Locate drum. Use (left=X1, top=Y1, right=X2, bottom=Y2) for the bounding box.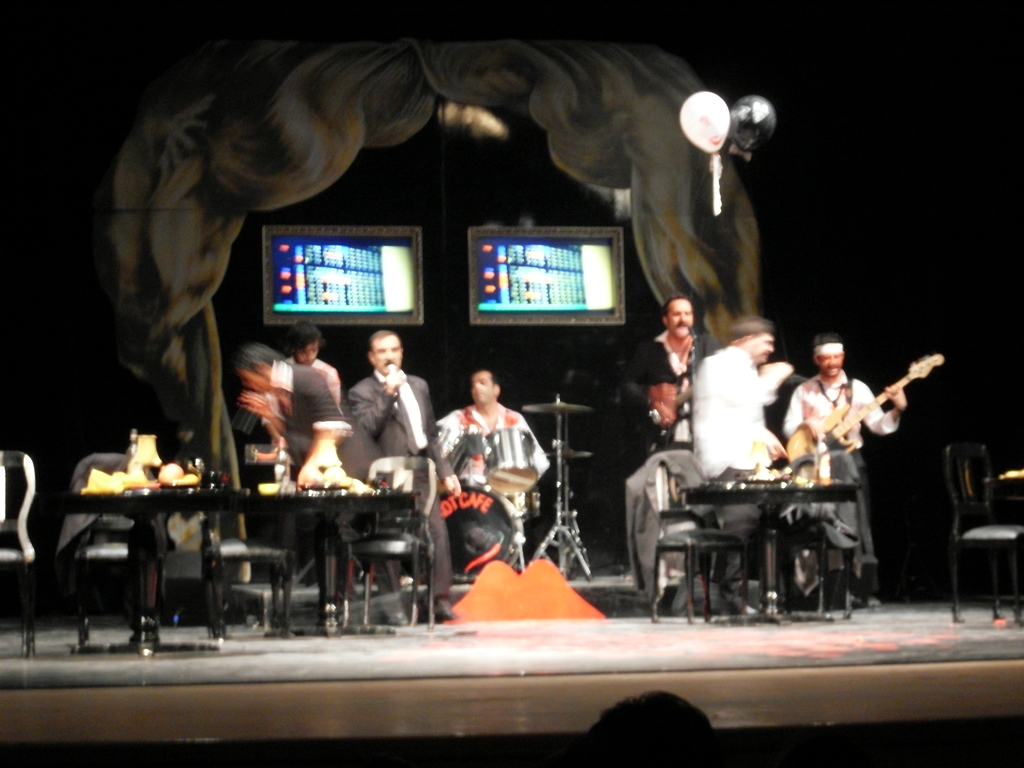
(left=482, top=427, right=540, bottom=497).
